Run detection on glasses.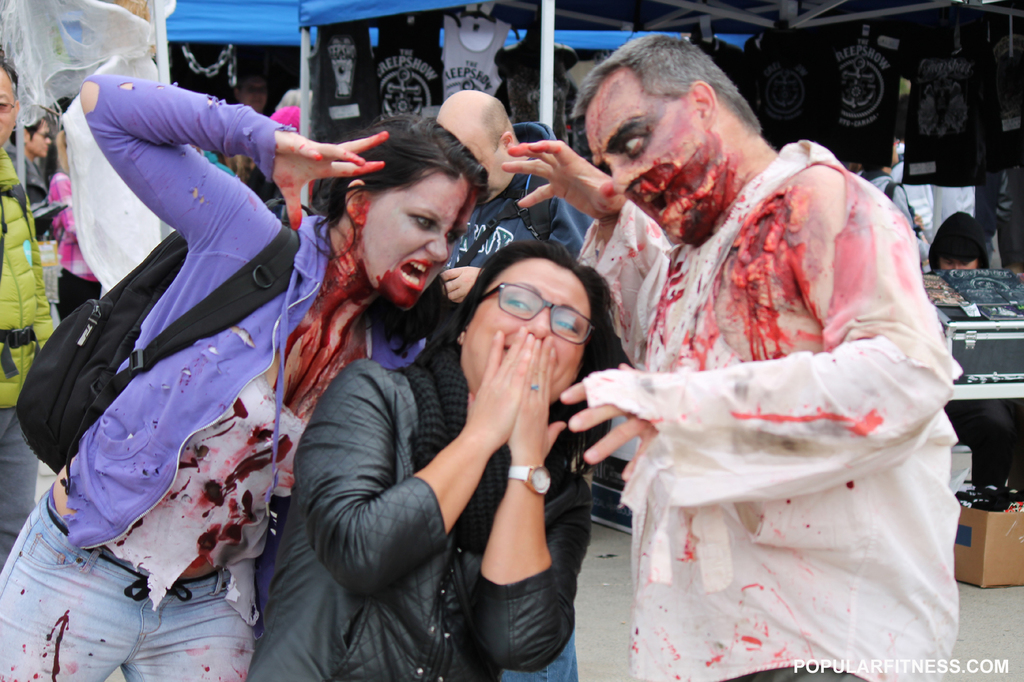
Result: x1=31, y1=133, x2=56, y2=139.
